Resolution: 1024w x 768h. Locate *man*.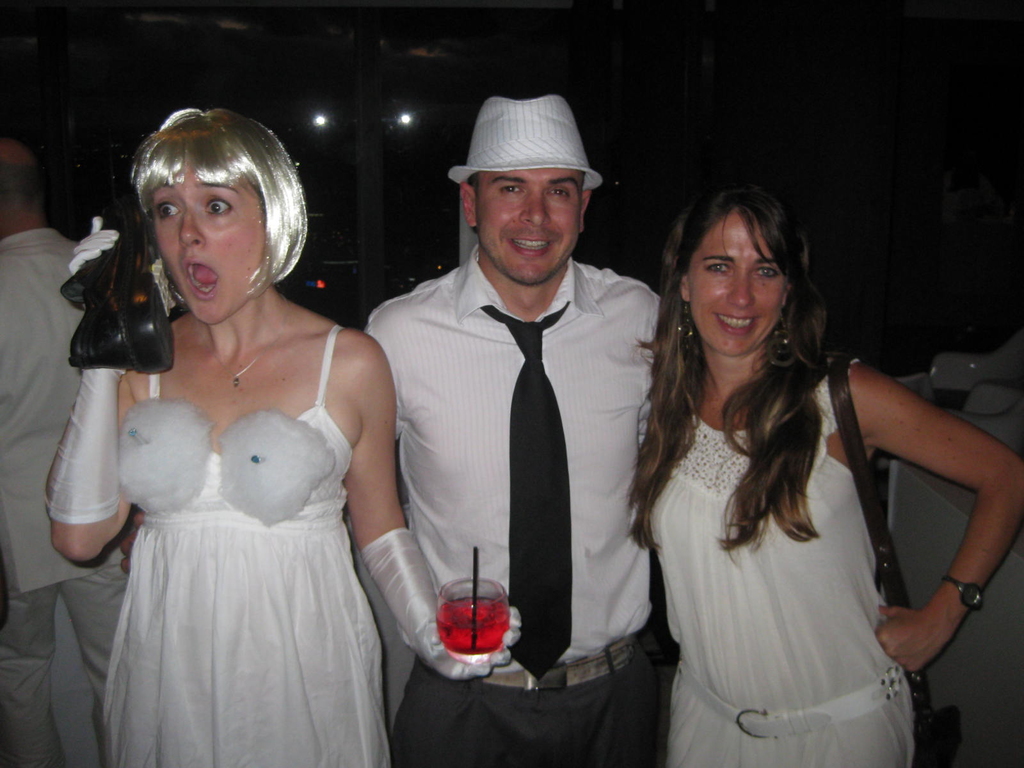
[left=349, top=90, right=679, bottom=767].
